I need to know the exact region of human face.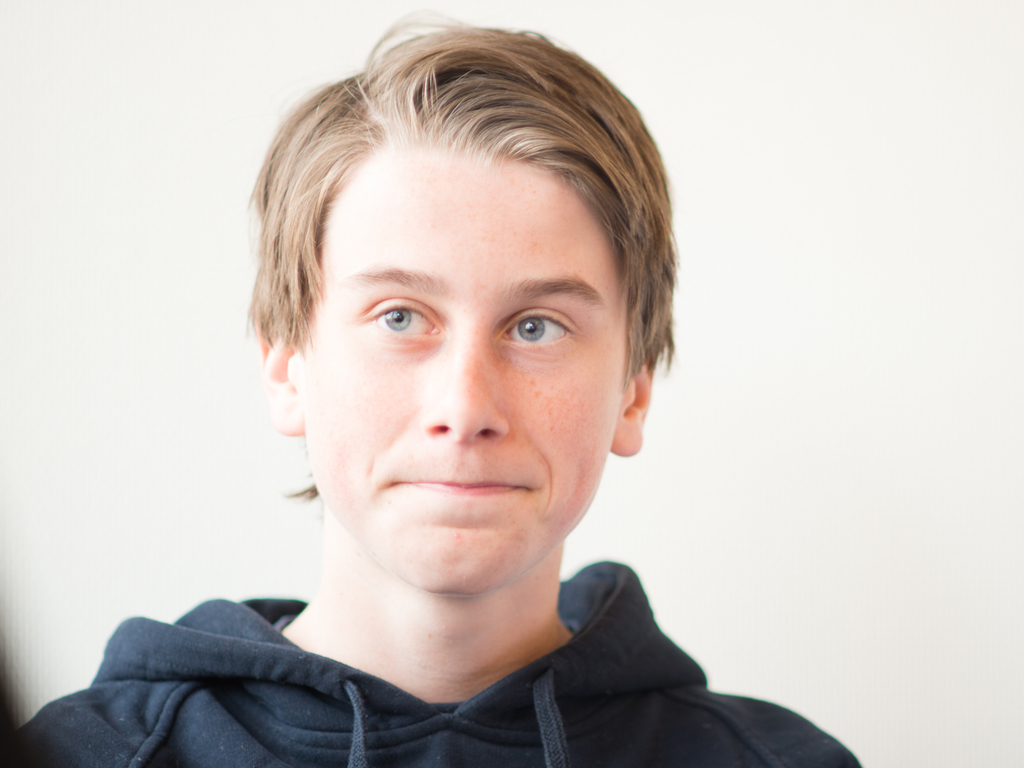
Region: <box>292,132,643,596</box>.
